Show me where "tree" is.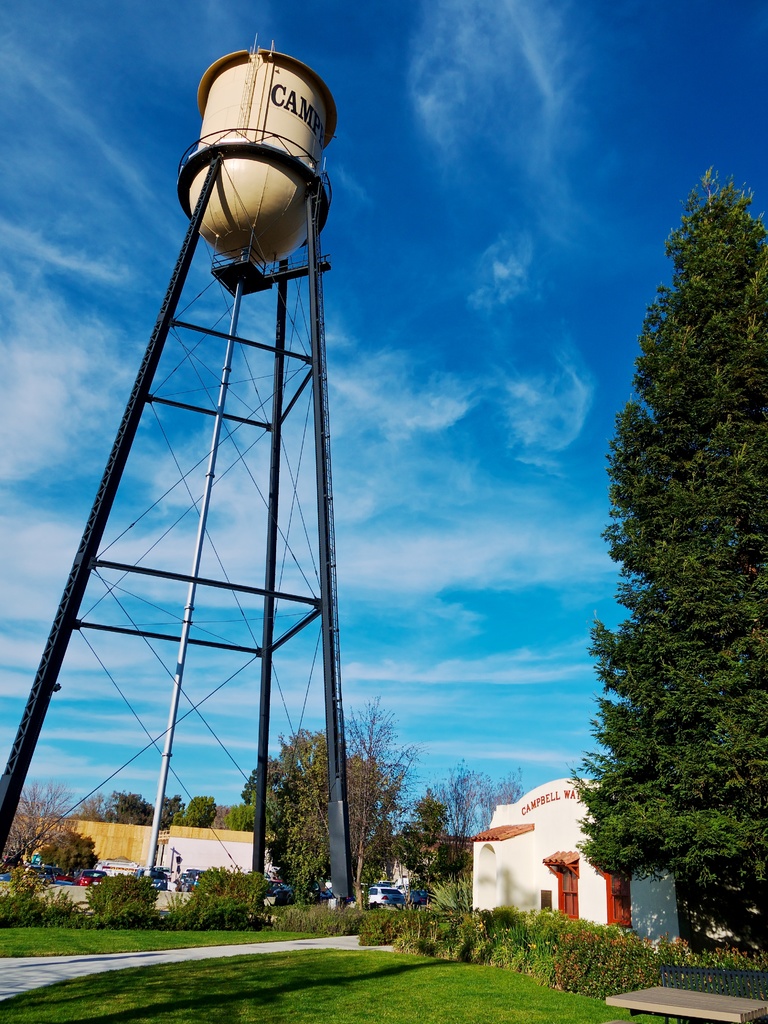
"tree" is at region(99, 794, 145, 820).
